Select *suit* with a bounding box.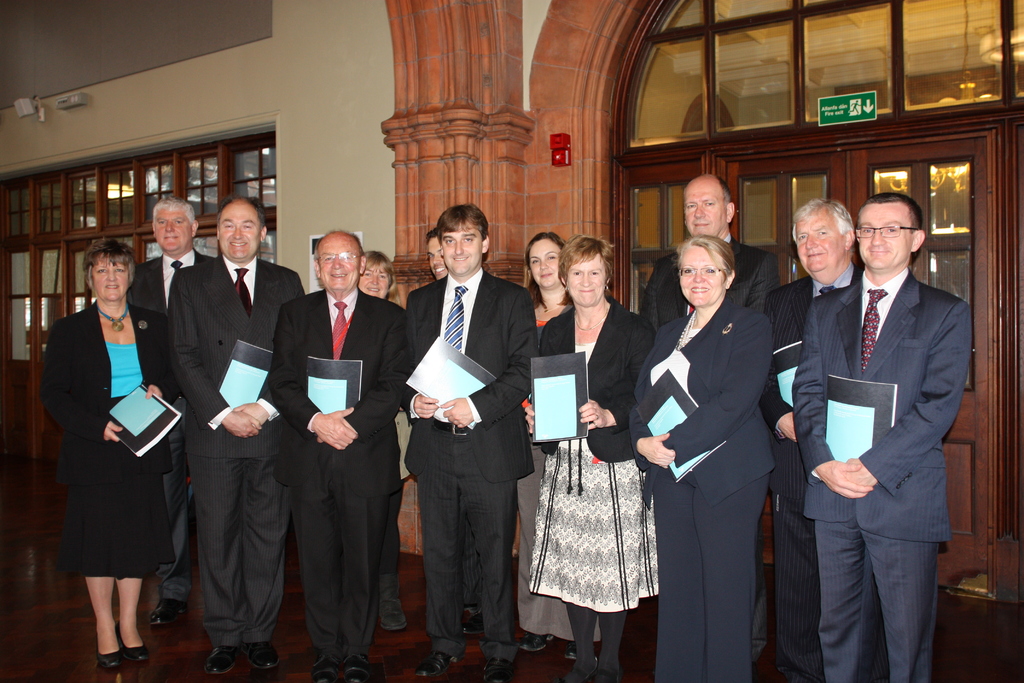
<region>401, 273, 540, 655</region>.
